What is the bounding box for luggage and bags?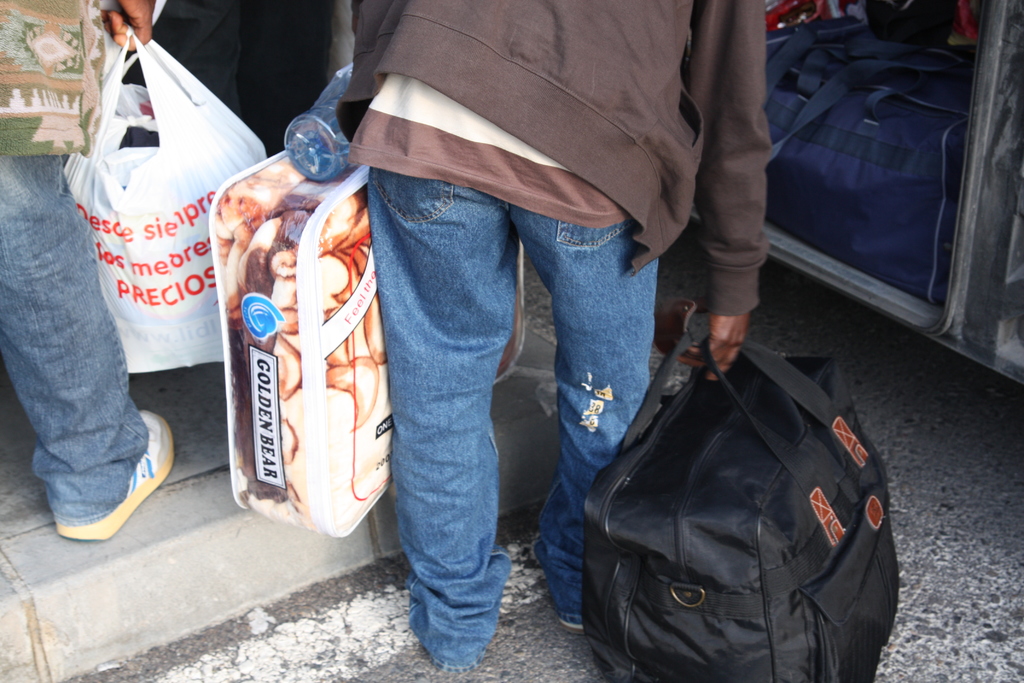
detection(577, 311, 900, 664).
